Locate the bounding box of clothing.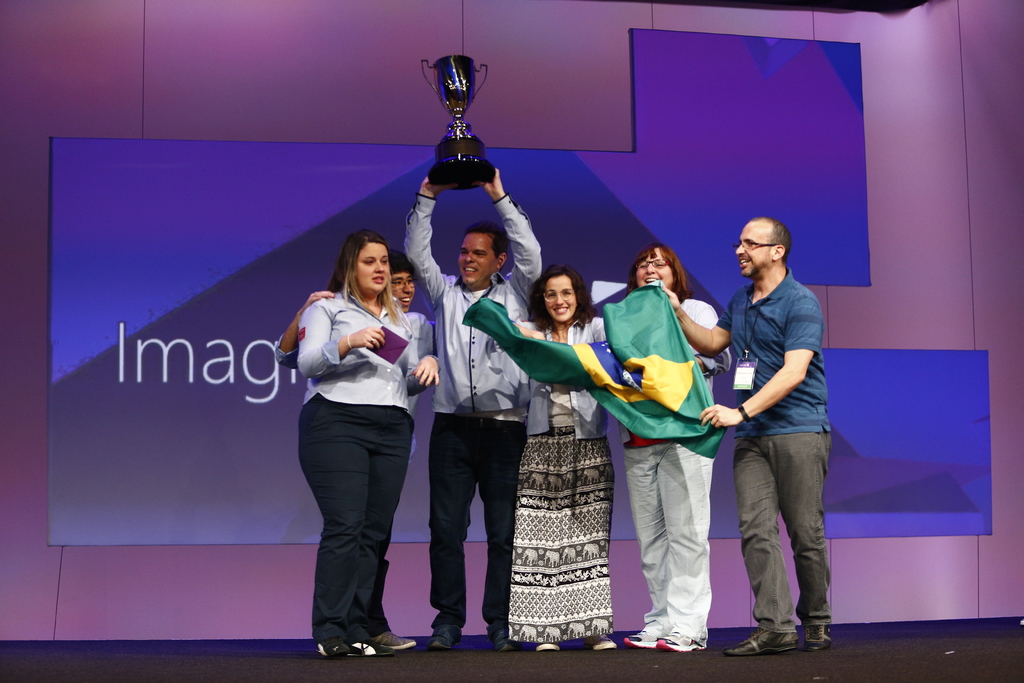
Bounding box: <region>614, 292, 737, 635</region>.
